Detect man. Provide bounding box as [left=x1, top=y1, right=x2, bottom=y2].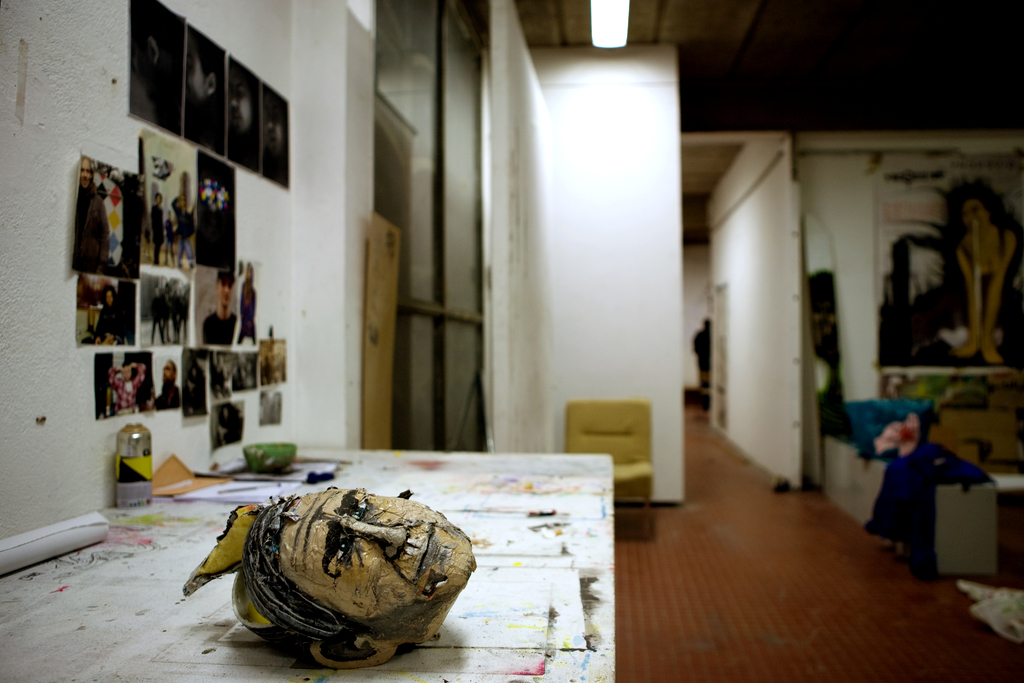
[left=198, top=268, right=239, bottom=347].
